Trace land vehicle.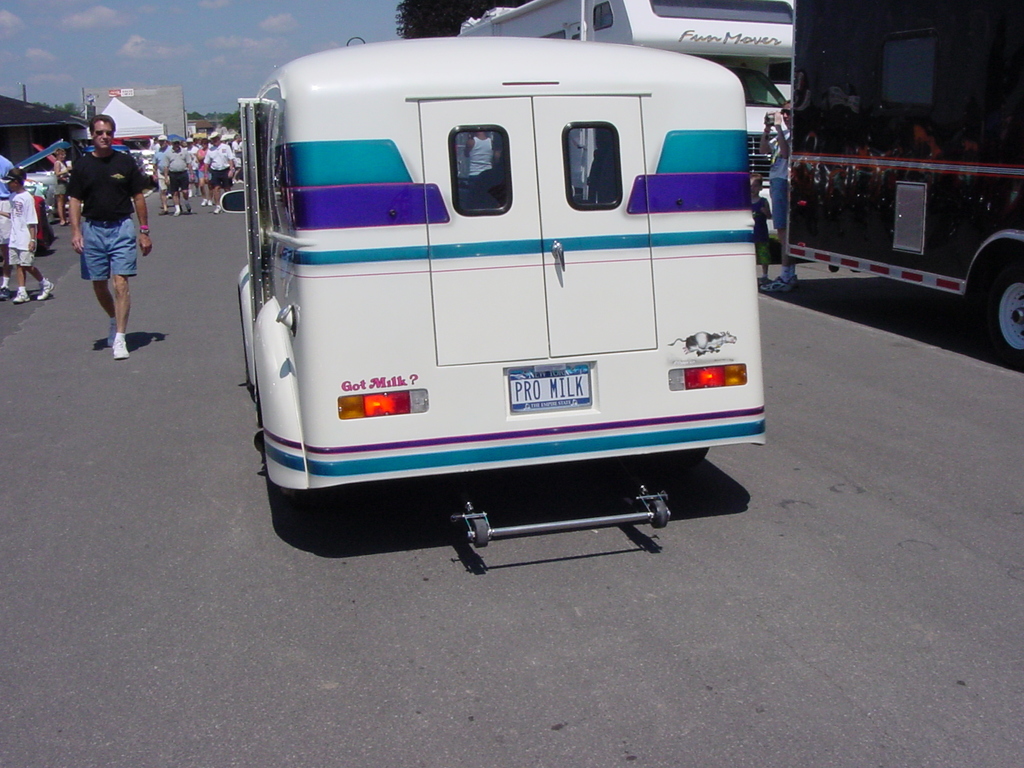
Traced to bbox(239, 43, 771, 557).
